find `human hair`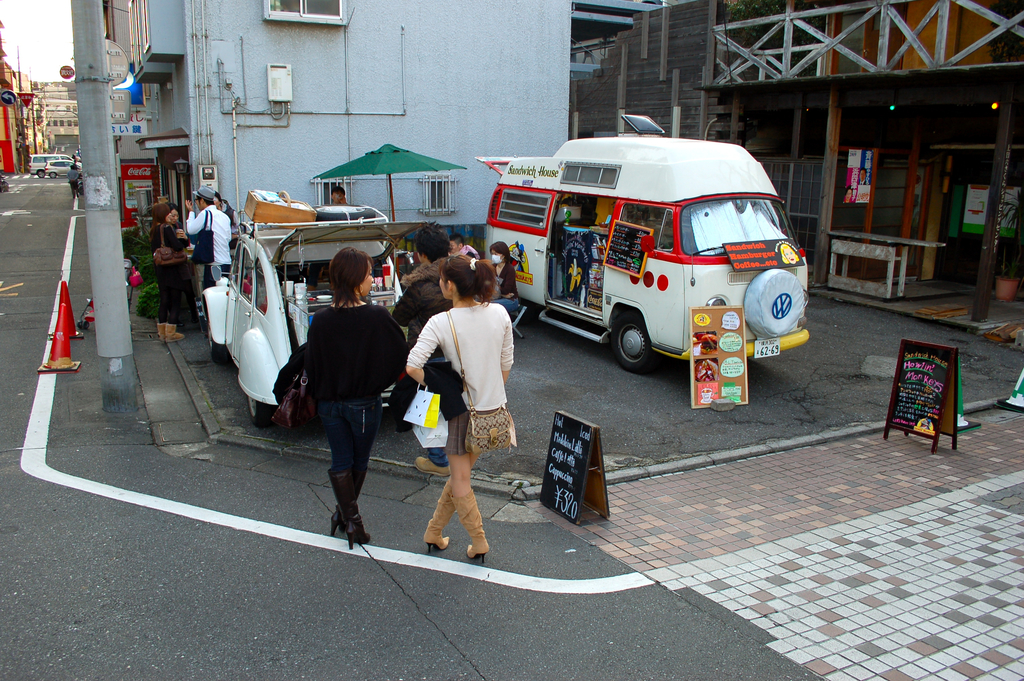
BBox(216, 190, 223, 204)
